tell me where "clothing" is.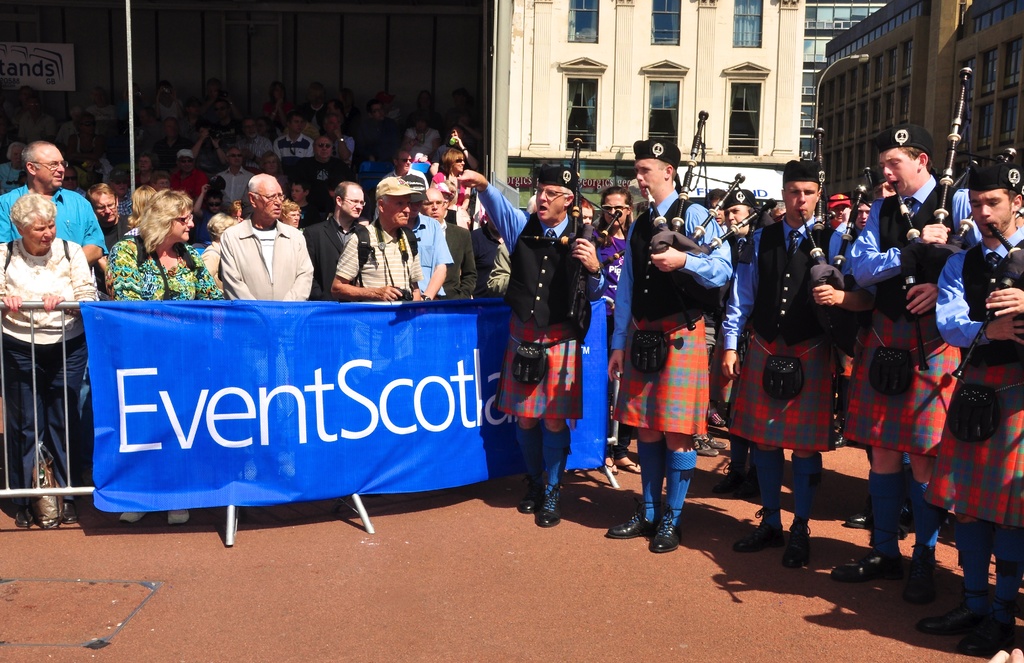
"clothing" is at [x1=597, y1=222, x2=627, y2=295].
